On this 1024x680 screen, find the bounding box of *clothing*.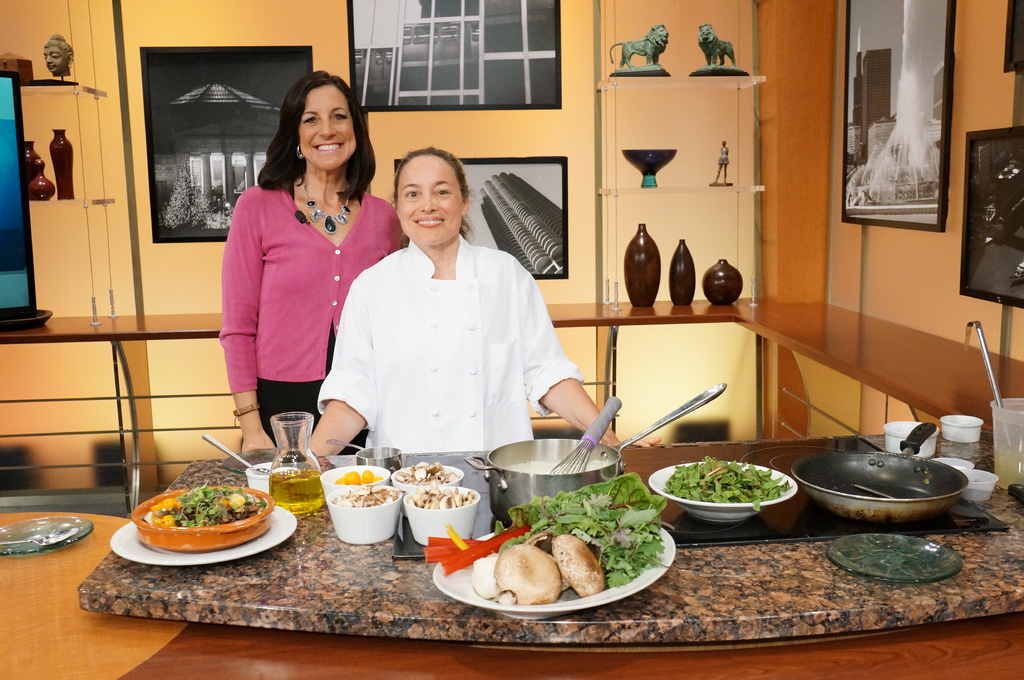
Bounding box: x1=256, y1=377, x2=366, y2=455.
